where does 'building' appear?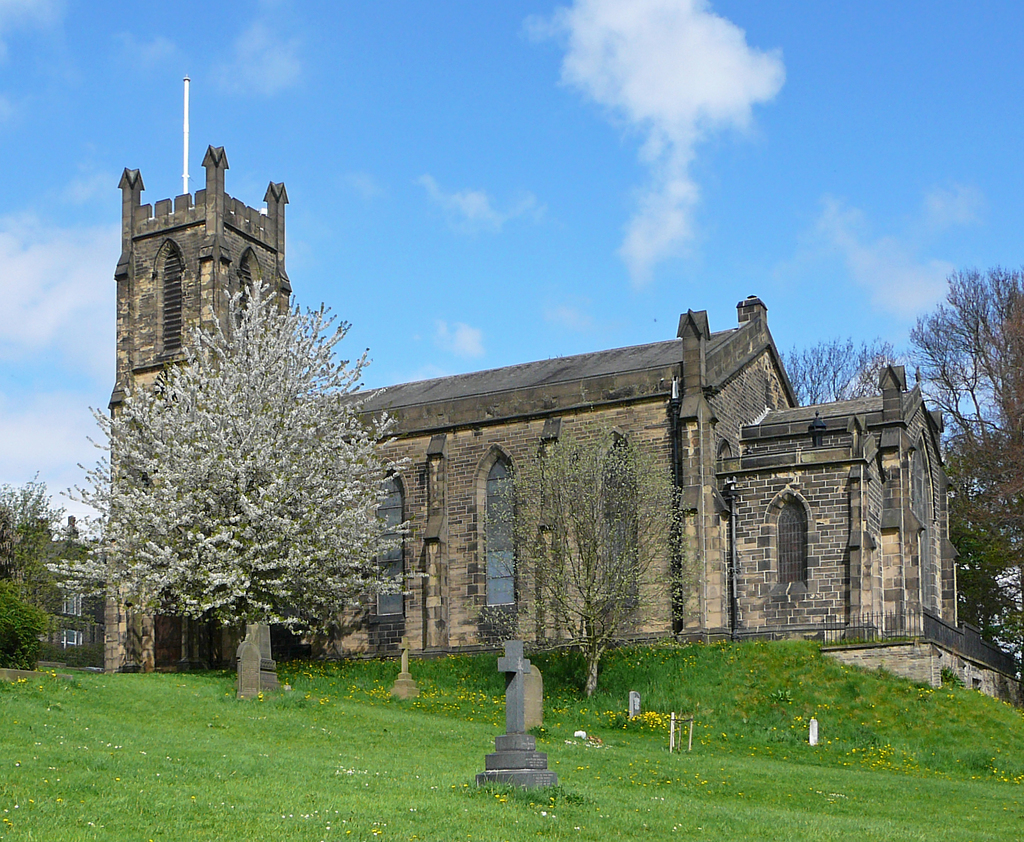
Appears at select_region(104, 76, 1023, 710).
